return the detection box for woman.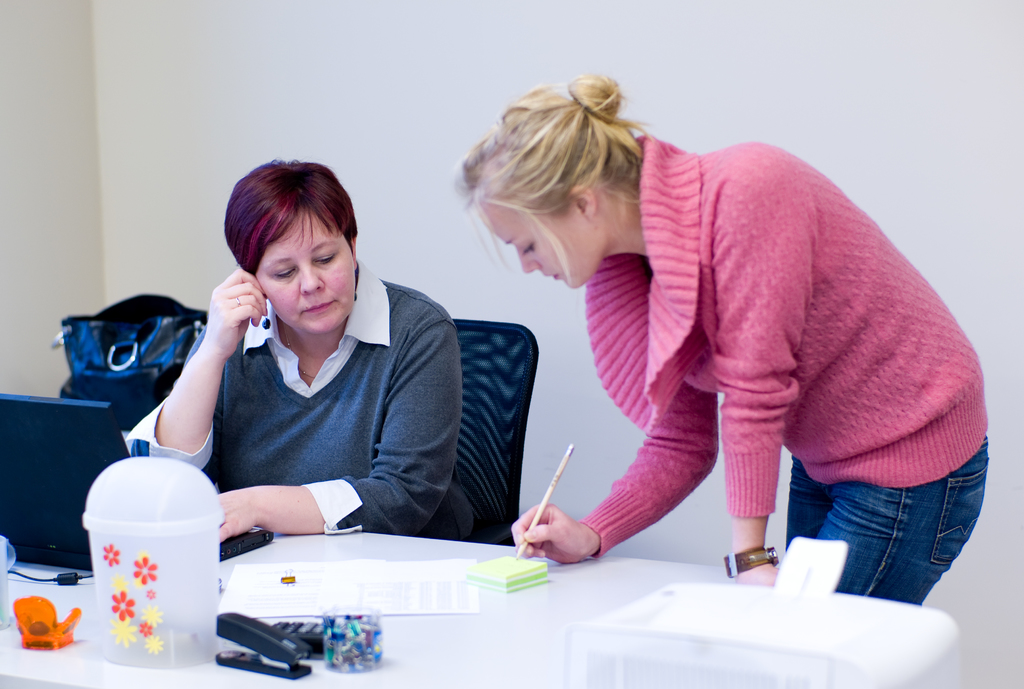
crop(449, 73, 993, 618).
